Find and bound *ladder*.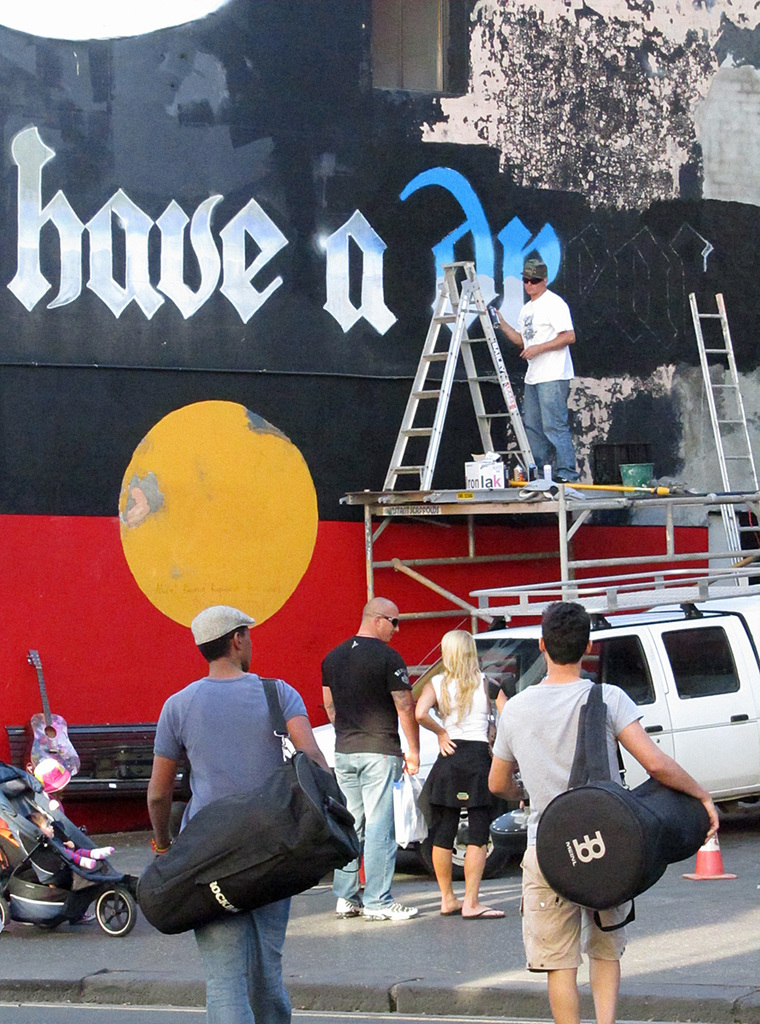
Bound: detection(693, 289, 759, 582).
